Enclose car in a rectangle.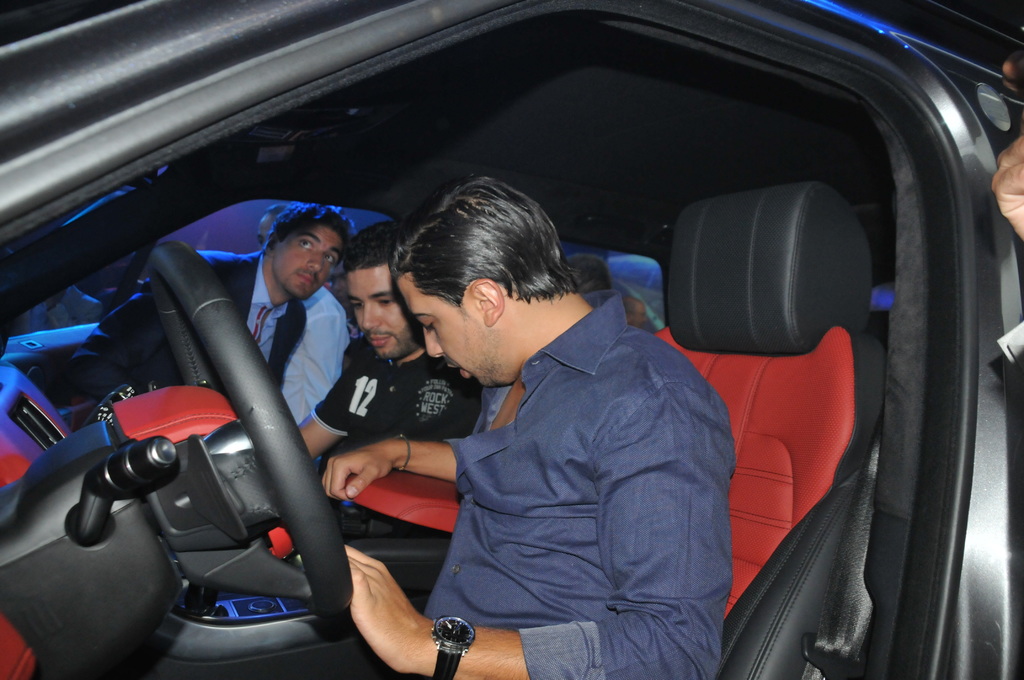
<region>0, 0, 1023, 679</region>.
